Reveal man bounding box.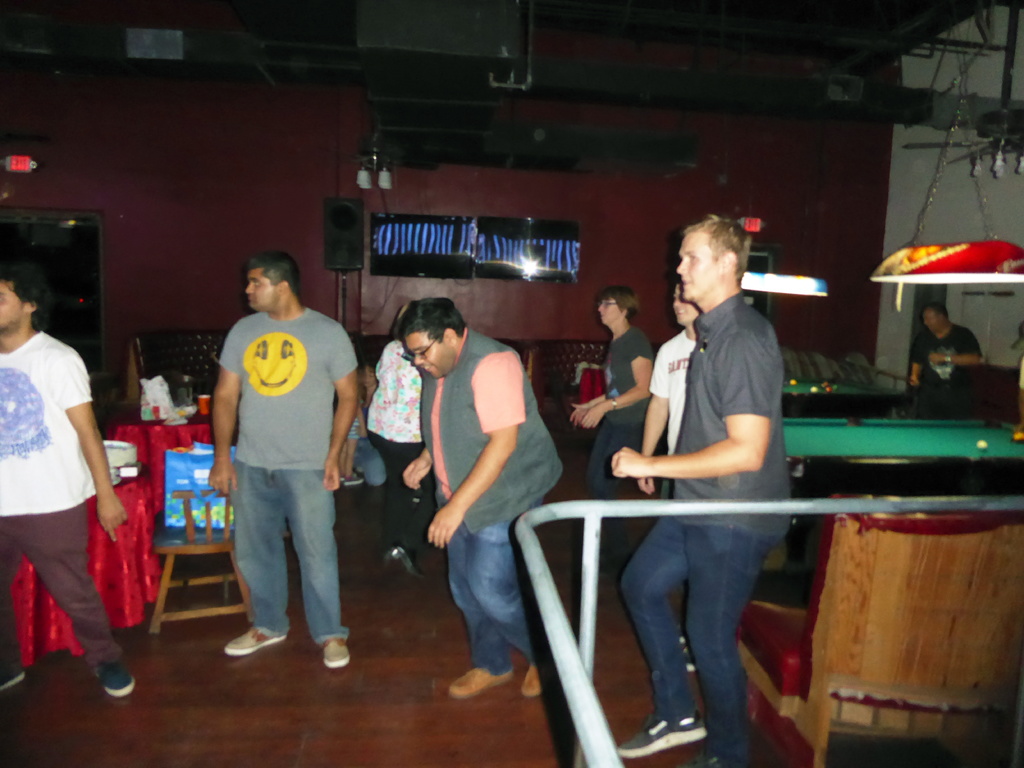
Revealed: BBox(0, 268, 134, 700).
